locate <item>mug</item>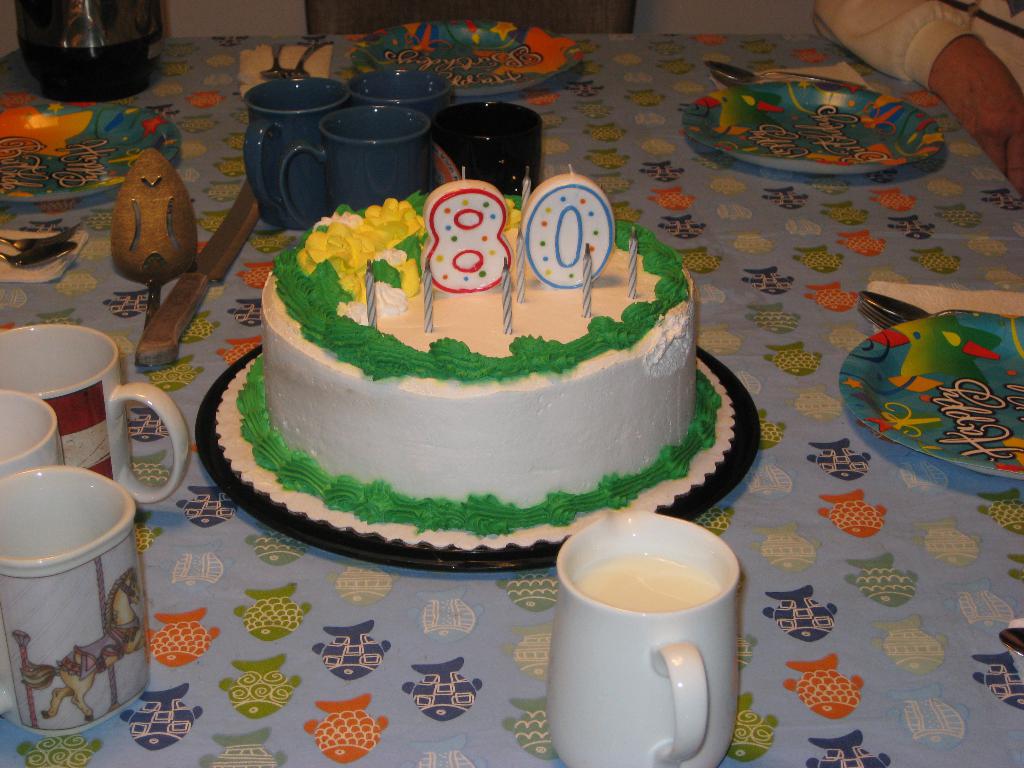
box=[282, 104, 433, 228]
